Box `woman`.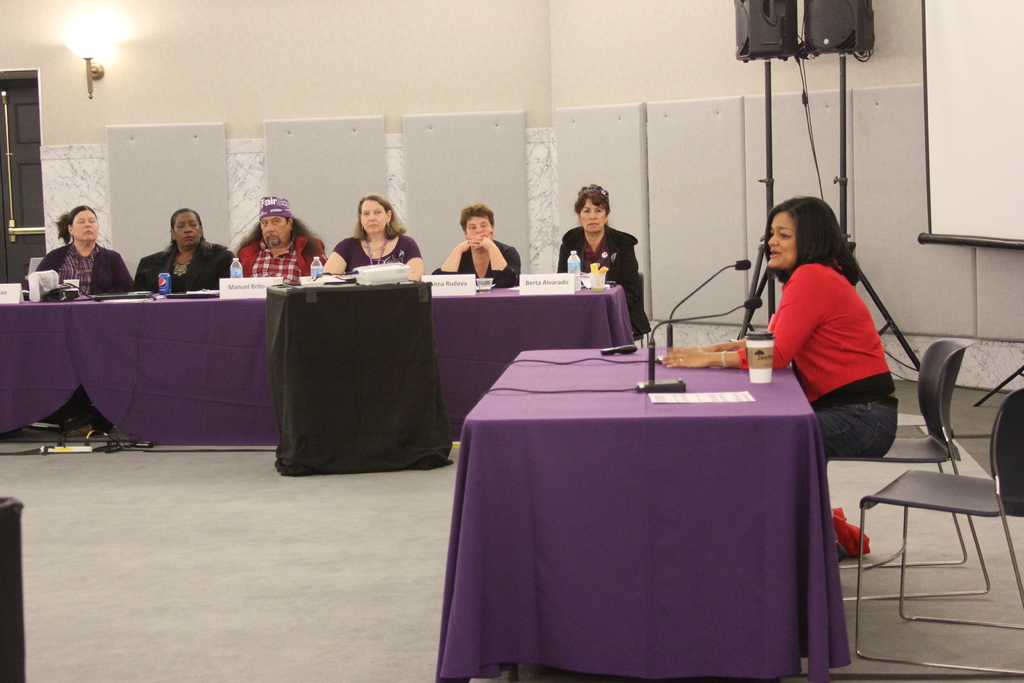
x1=33, y1=204, x2=137, y2=292.
